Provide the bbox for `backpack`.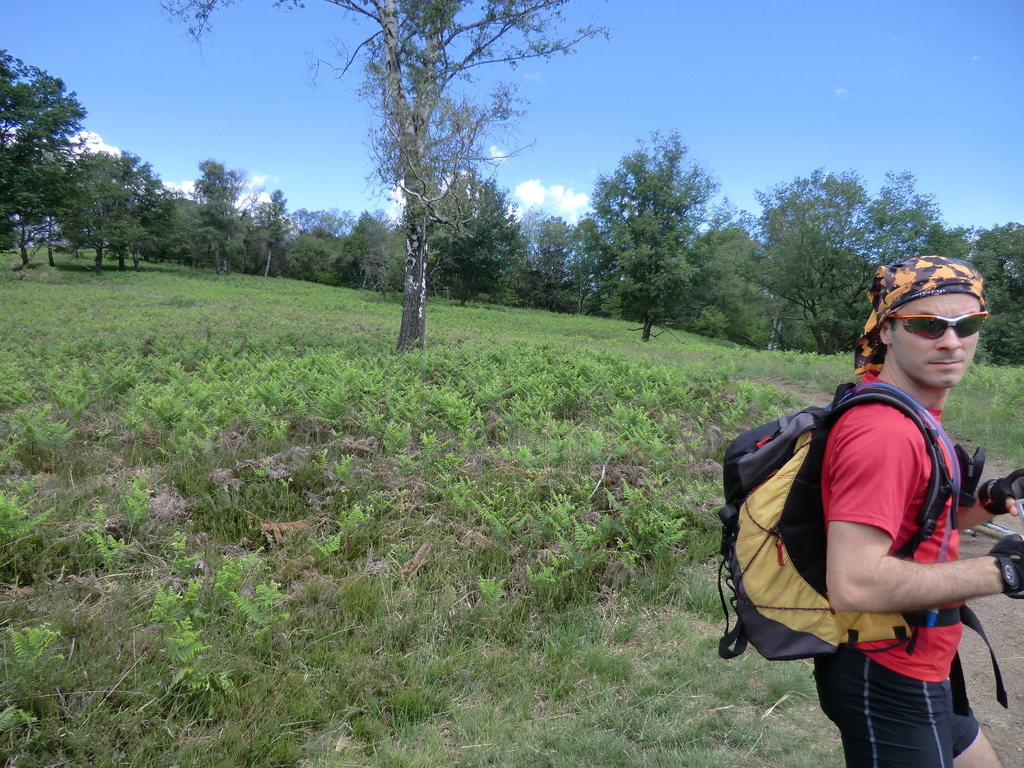
pyautogui.locateOnScreen(736, 366, 982, 658).
